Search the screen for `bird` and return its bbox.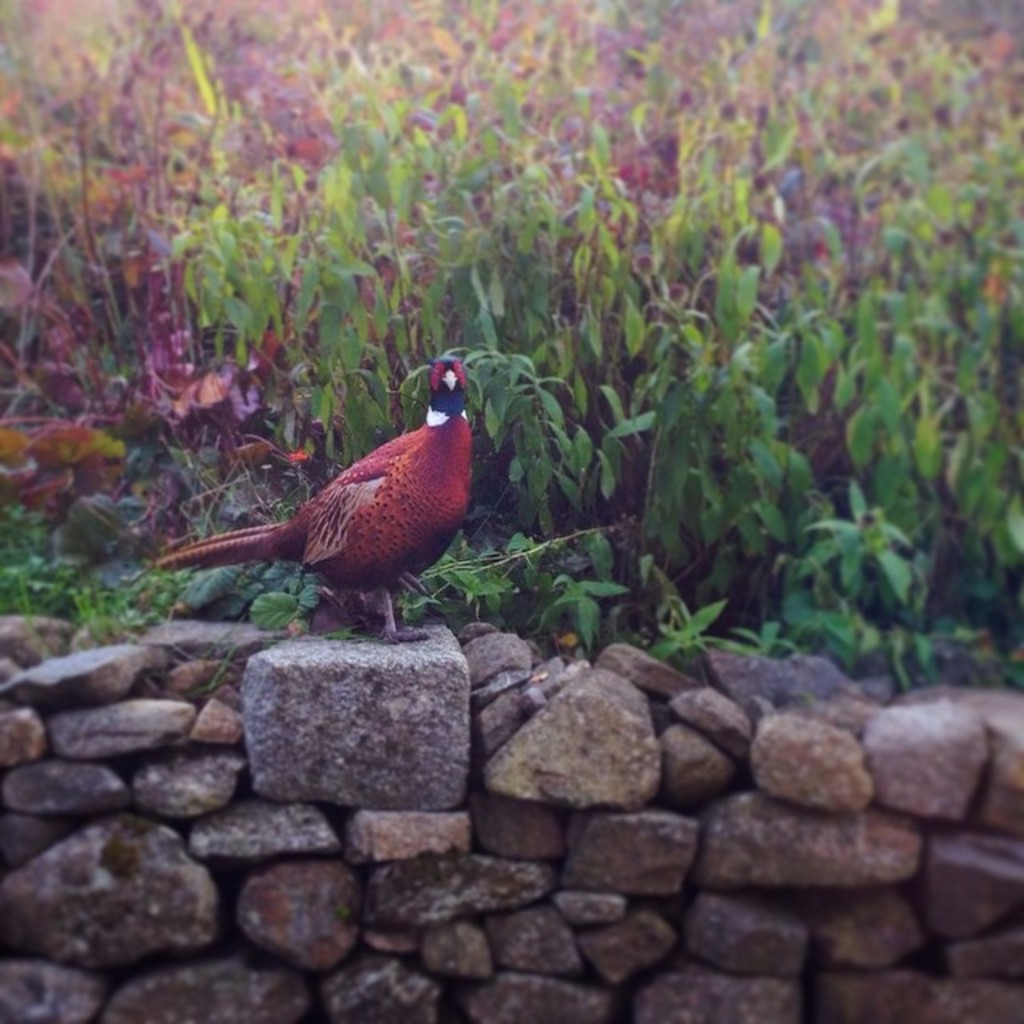
Found: 155 402 483 610.
